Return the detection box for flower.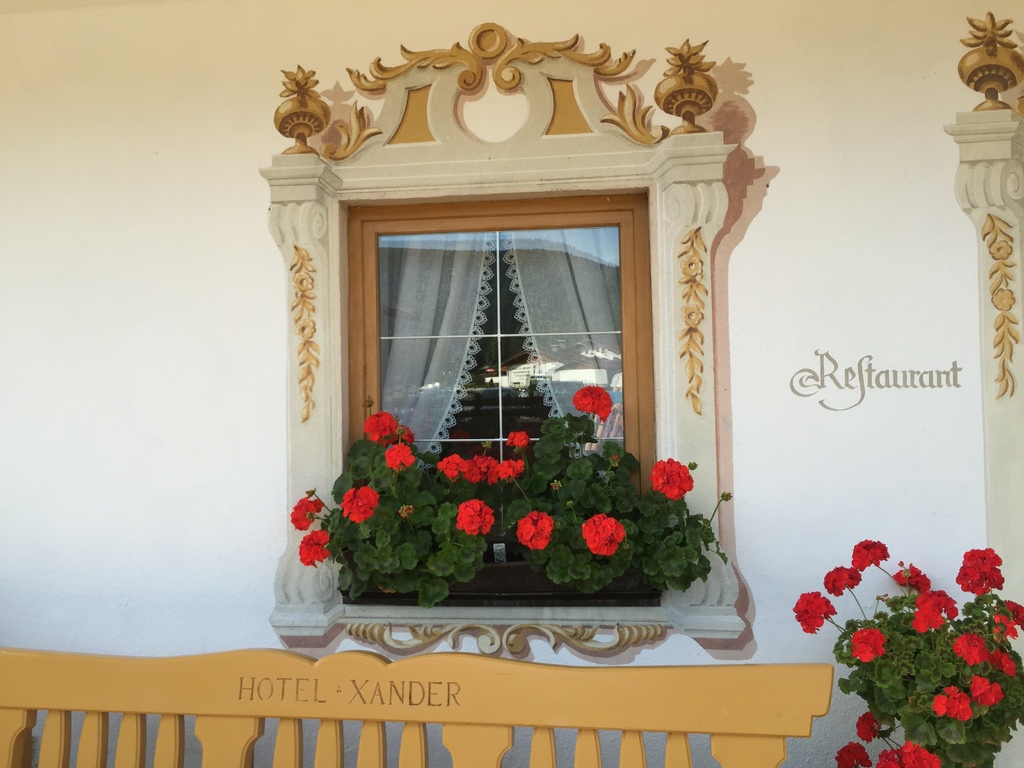
[x1=505, y1=429, x2=529, y2=449].
